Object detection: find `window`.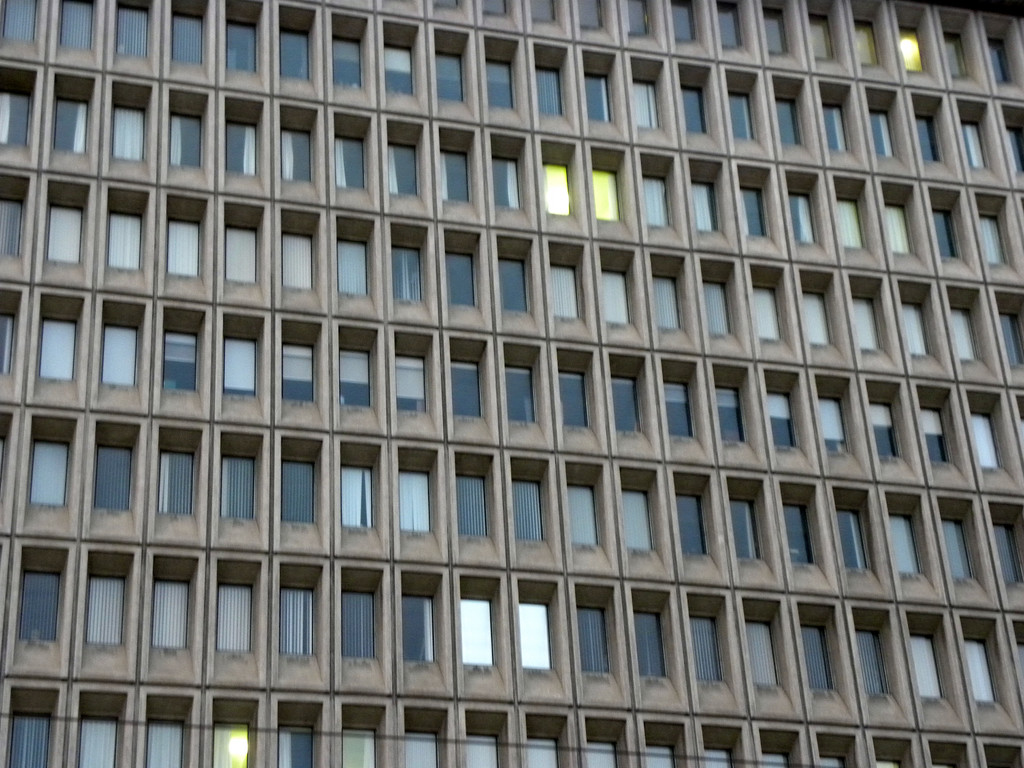
(634,716,698,767).
